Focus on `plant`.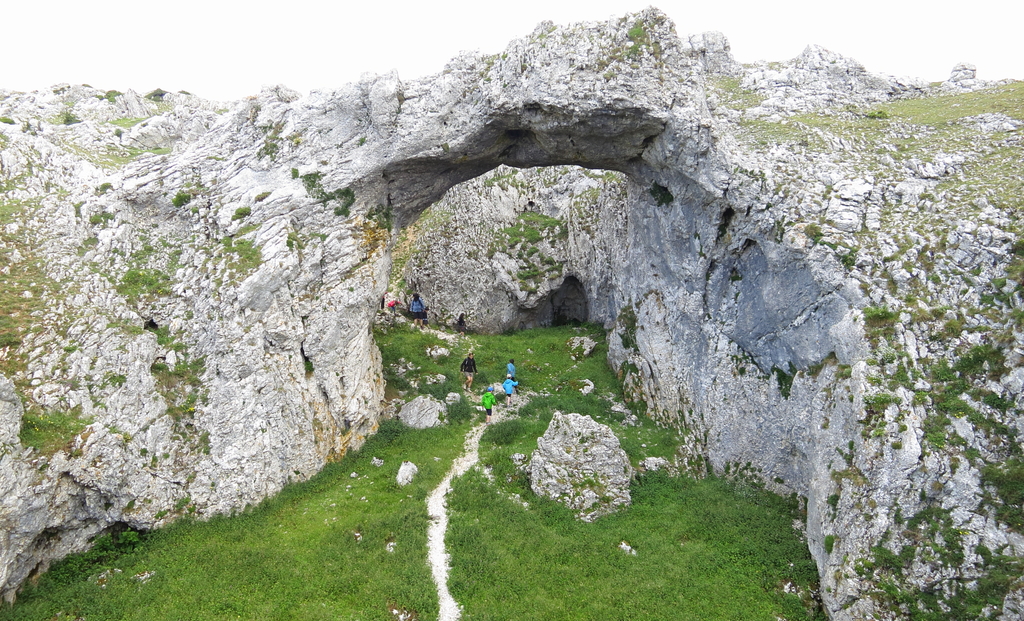
Focused at left=927, top=415, right=948, bottom=435.
